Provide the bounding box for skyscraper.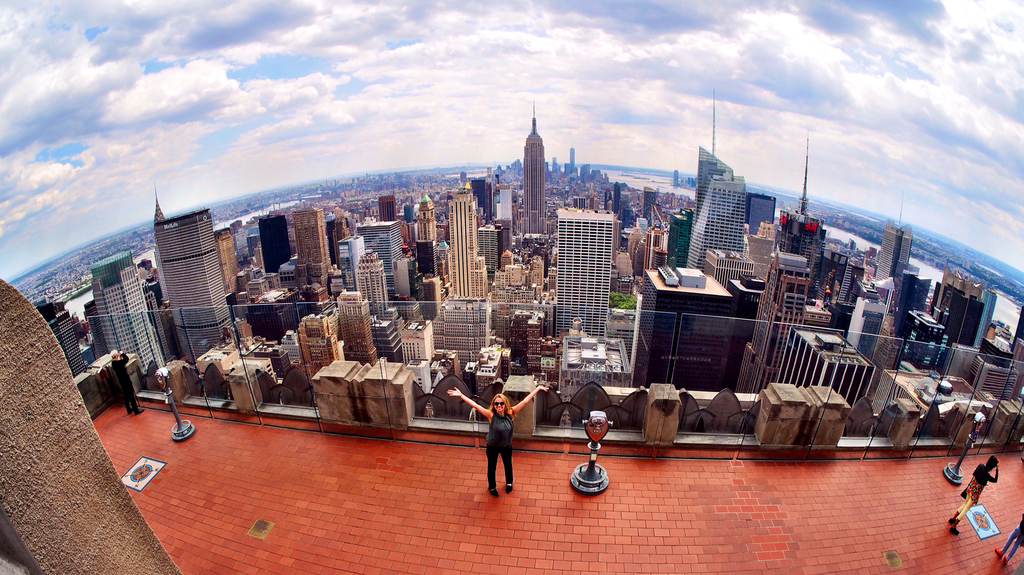
box=[258, 213, 292, 271].
